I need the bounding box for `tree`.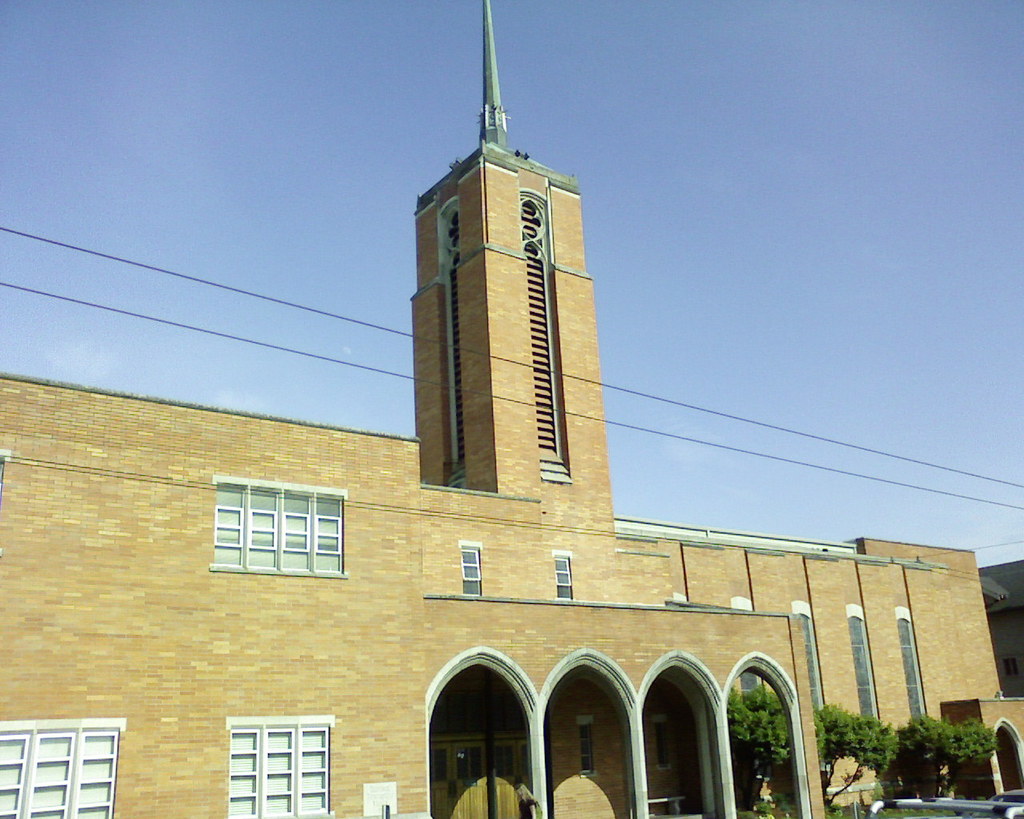
Here it is: rect(899, 715, 995, 813).
